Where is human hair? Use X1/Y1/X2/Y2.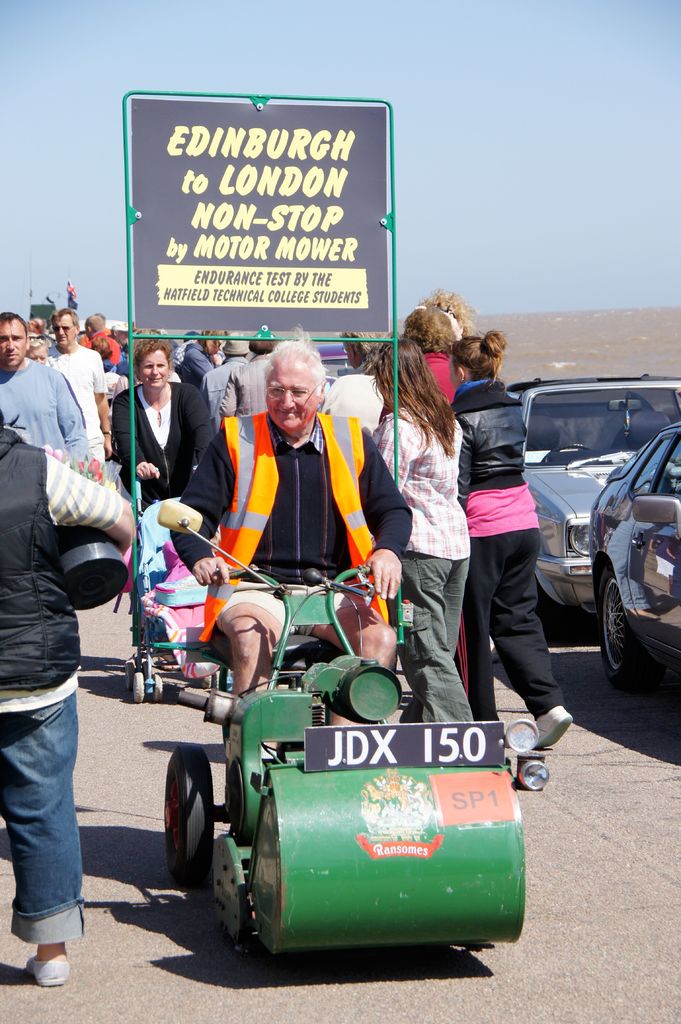
254/333/324/418.
